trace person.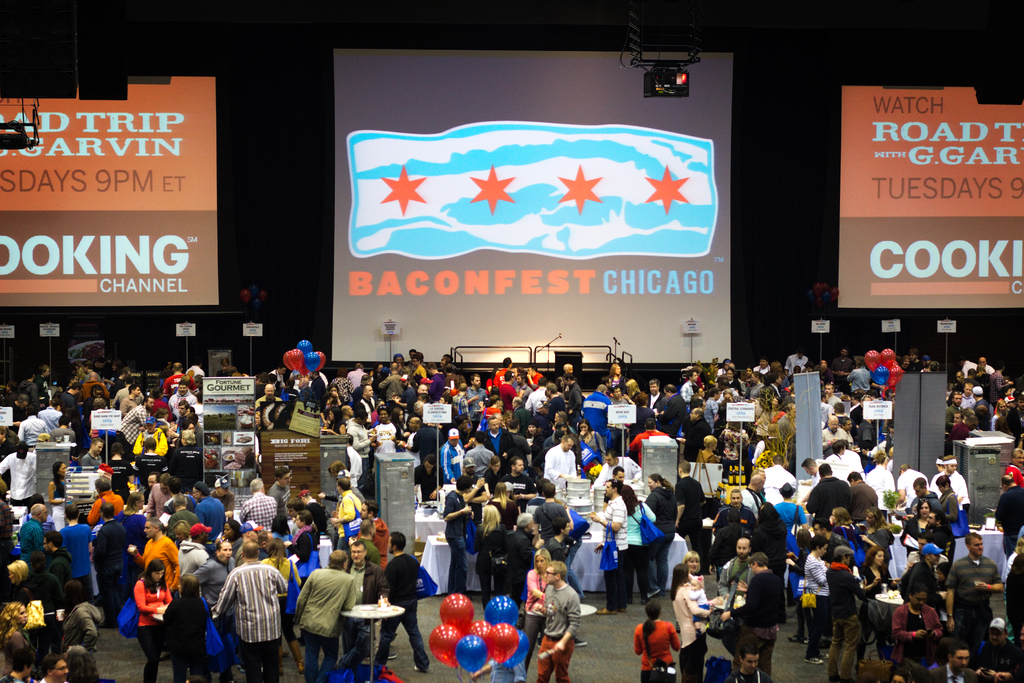
Traced to BBox(40, 653, 72, 682).
